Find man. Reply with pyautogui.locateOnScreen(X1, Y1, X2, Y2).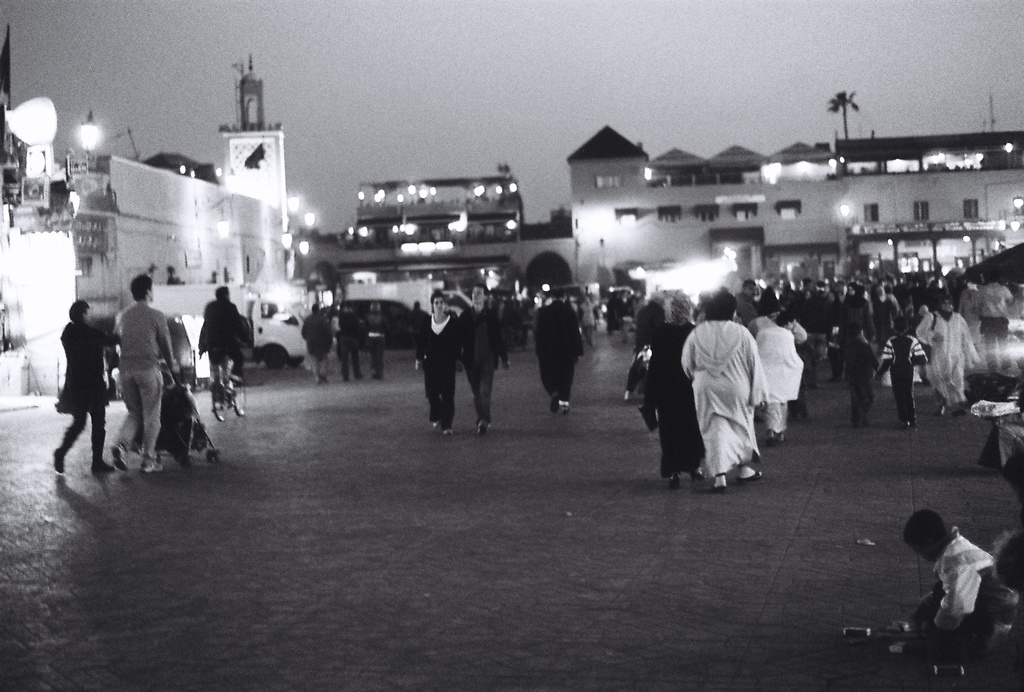
pyautogui.locateOnScreen(538, 286, 586, 414).
